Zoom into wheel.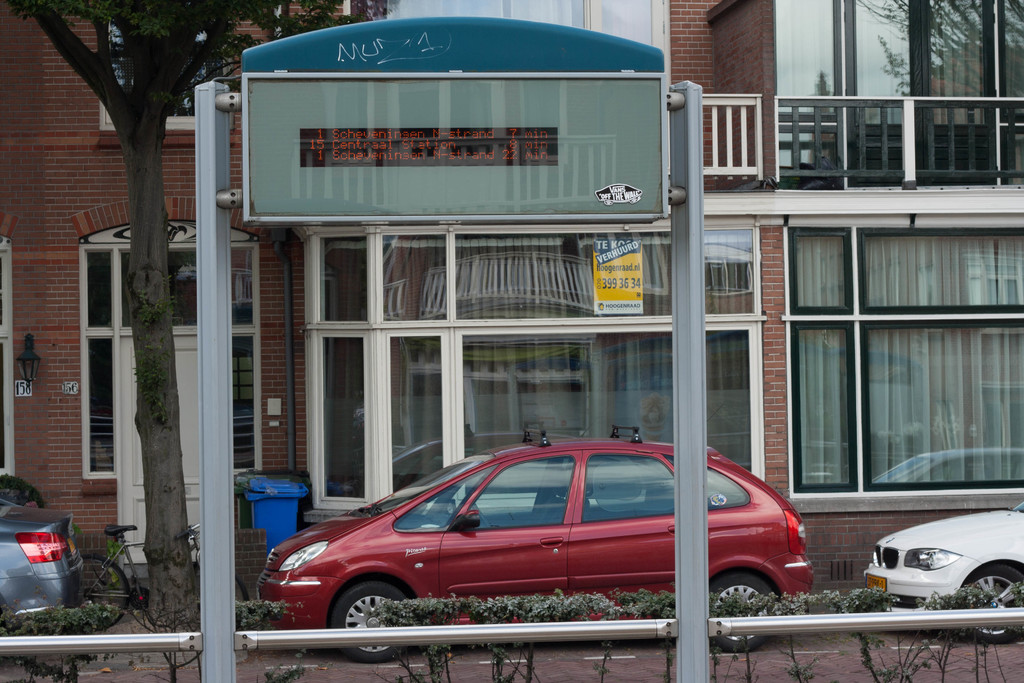
Zoom target: (74,554,133,634).
